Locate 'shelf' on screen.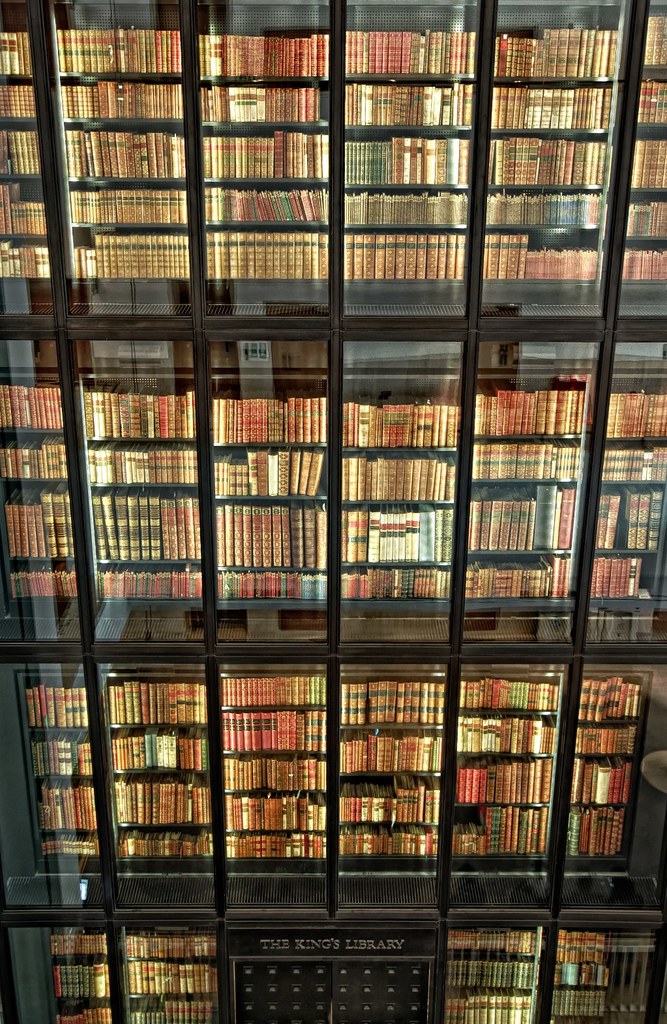
On screen at {"x1": 0, "y1": 664, "x2": 114, "y2": 917}.
